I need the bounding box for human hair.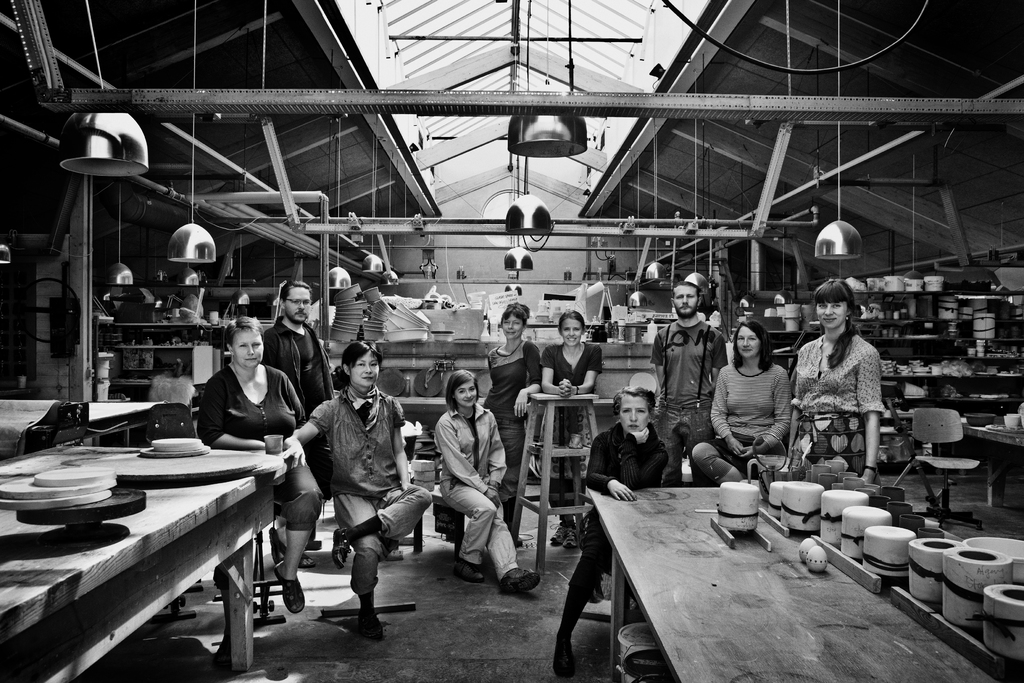
Here it is: [671,281,700,309].
